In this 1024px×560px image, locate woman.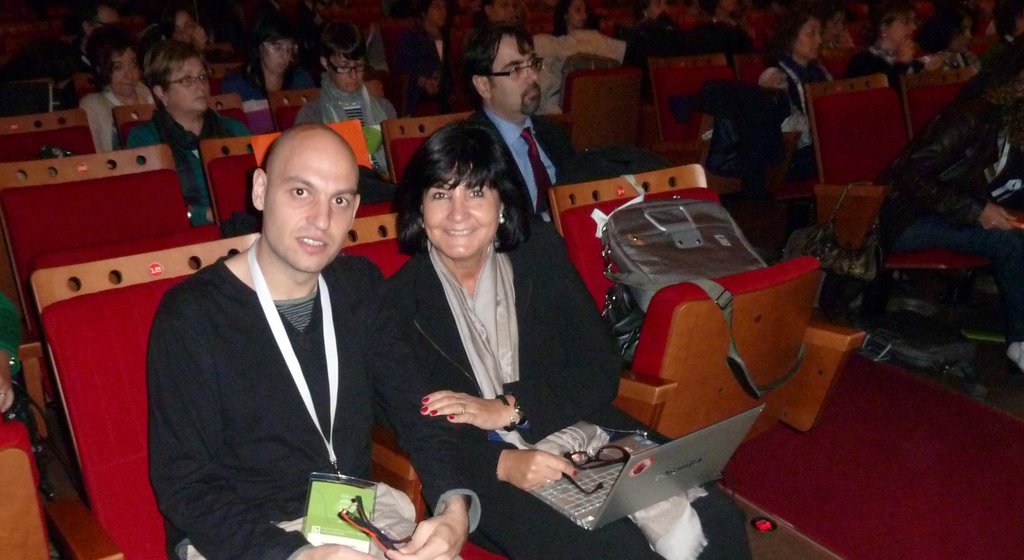
Bounding box: pyautogui.locateOnScreen(131, 42, 258, 236).
